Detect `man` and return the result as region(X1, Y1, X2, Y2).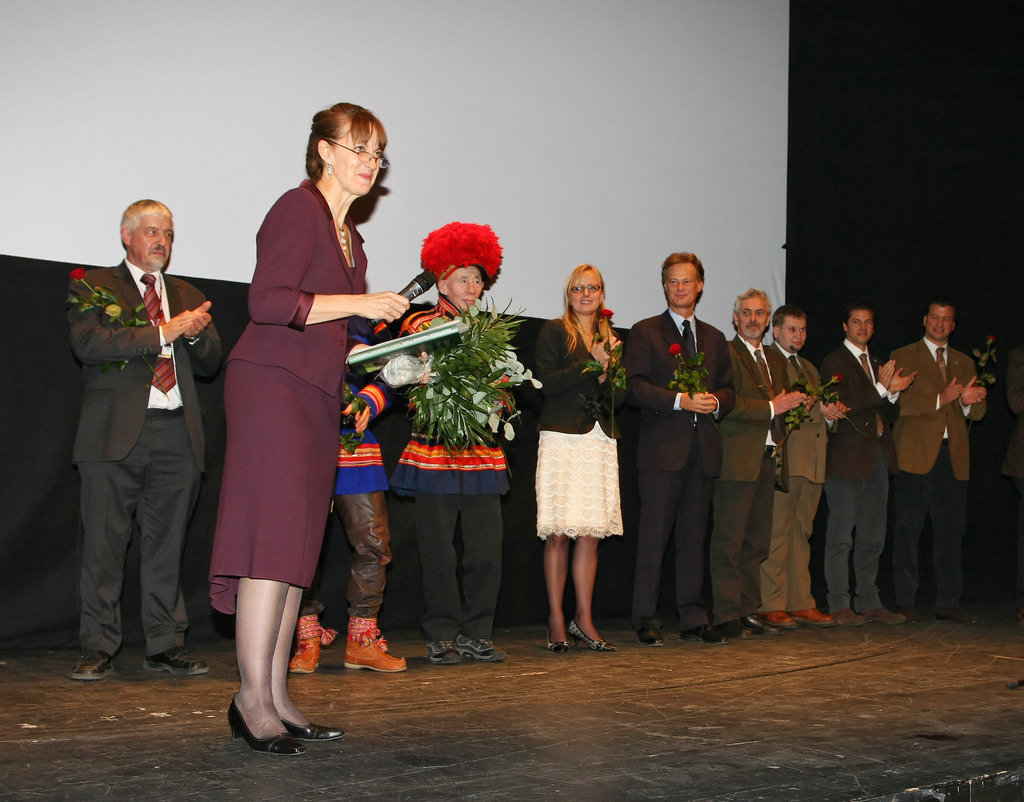
region(76, 193, 211, 683).
